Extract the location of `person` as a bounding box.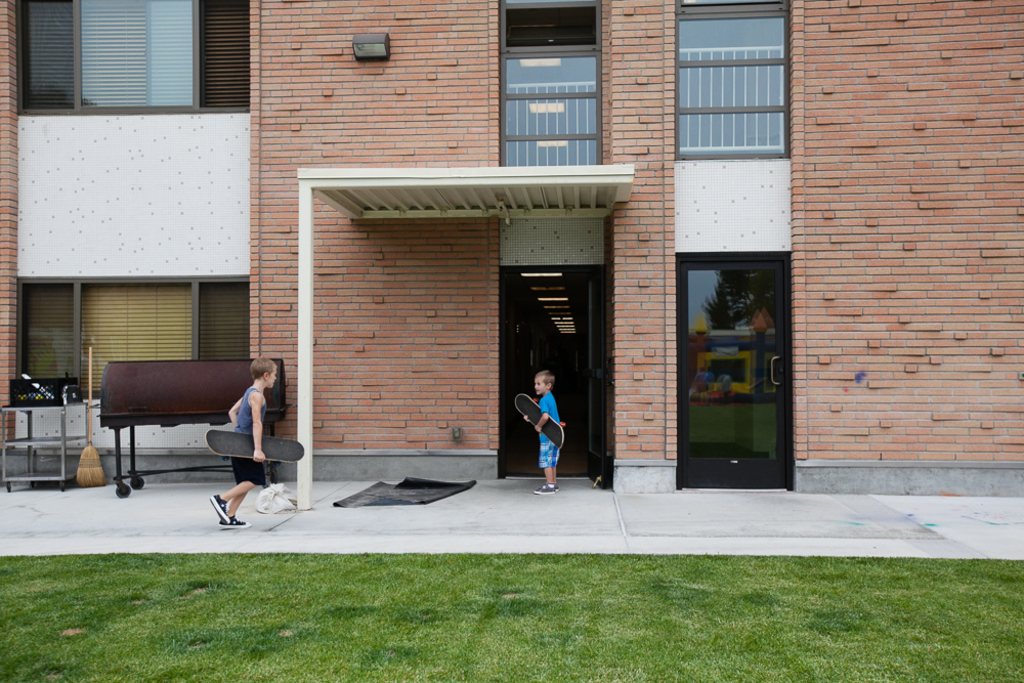
box(213, 354, 279, 530).
